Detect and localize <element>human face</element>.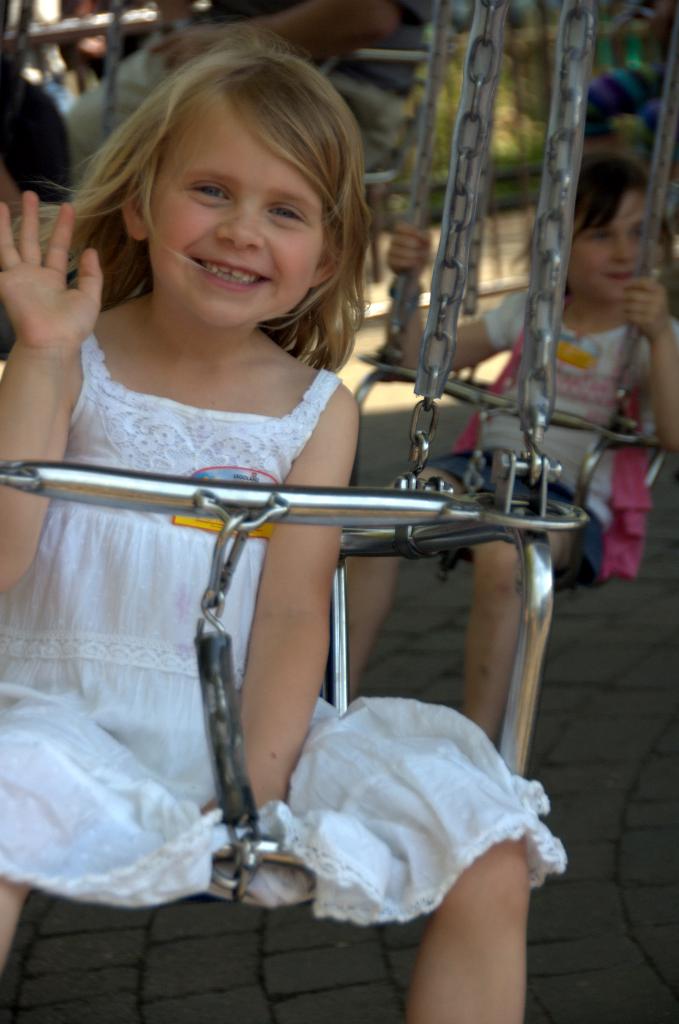
Localized at rect(148, 93, 323, 323).
